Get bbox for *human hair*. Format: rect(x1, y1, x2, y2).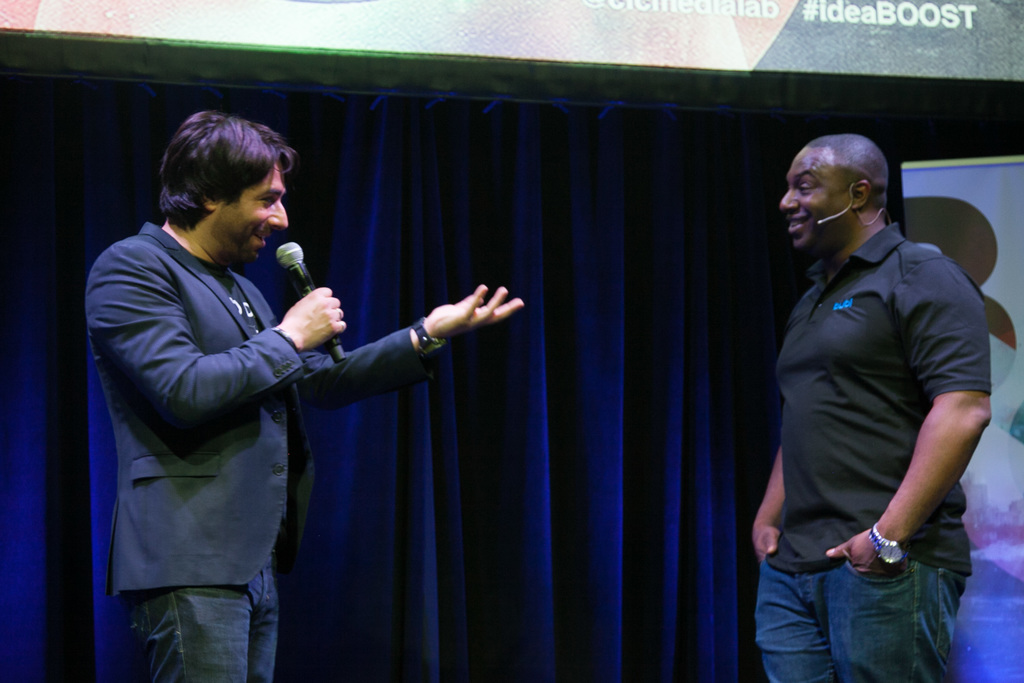
rect(805, 135, 888, 217).
